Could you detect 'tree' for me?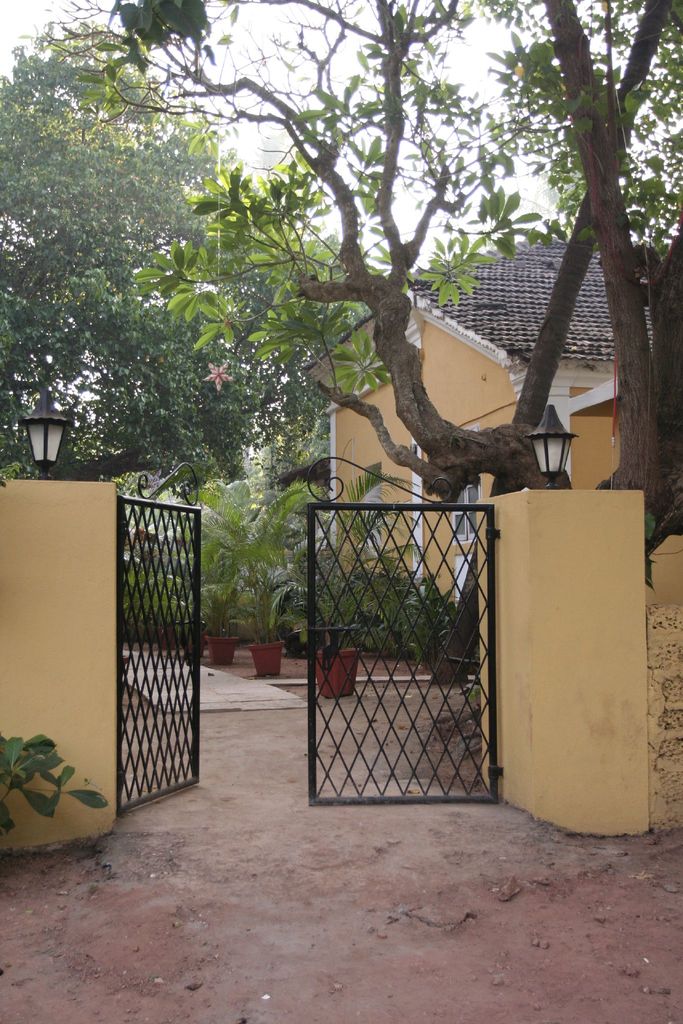
Detection result: Rect(0, 11, 287, 481).
